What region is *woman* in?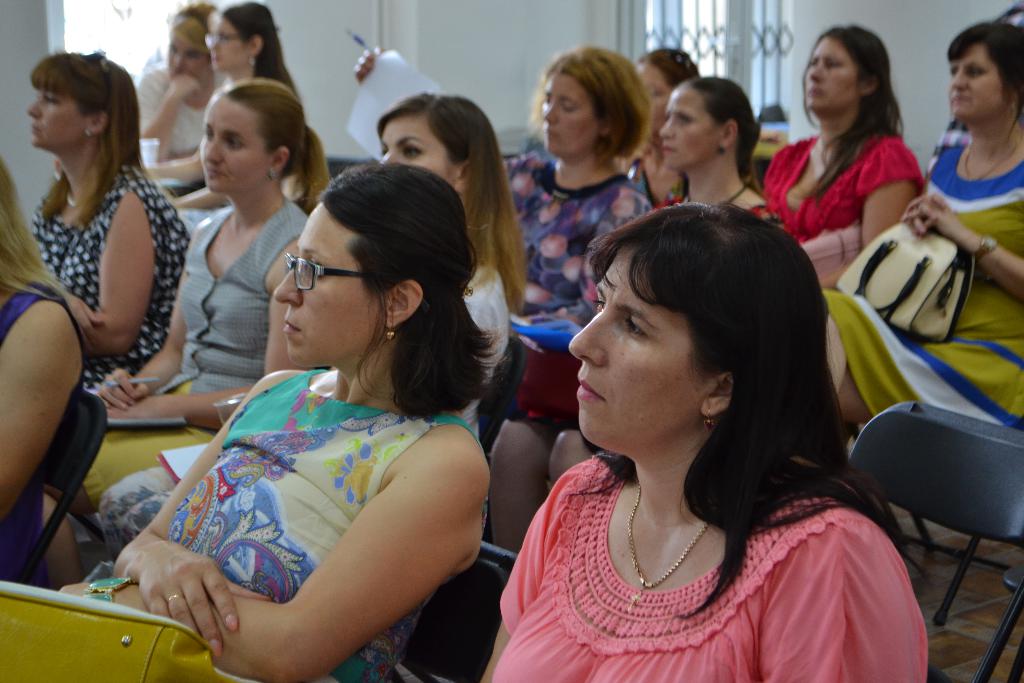
[29, 49, 191, 388].
